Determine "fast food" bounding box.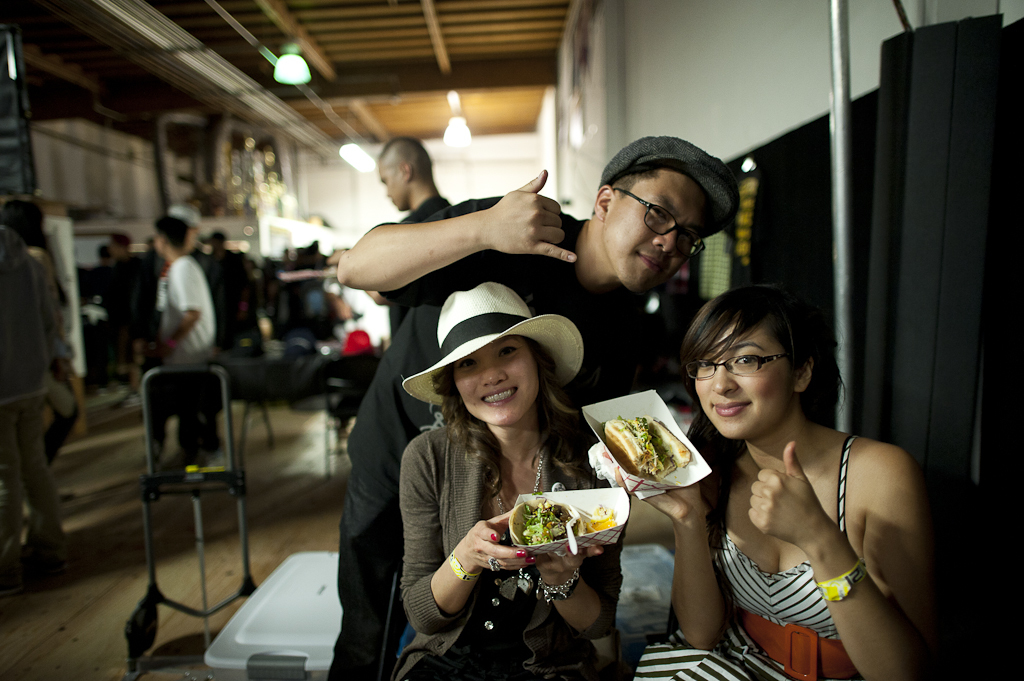
Determined: l=606, t=408, r=689, b=502.
